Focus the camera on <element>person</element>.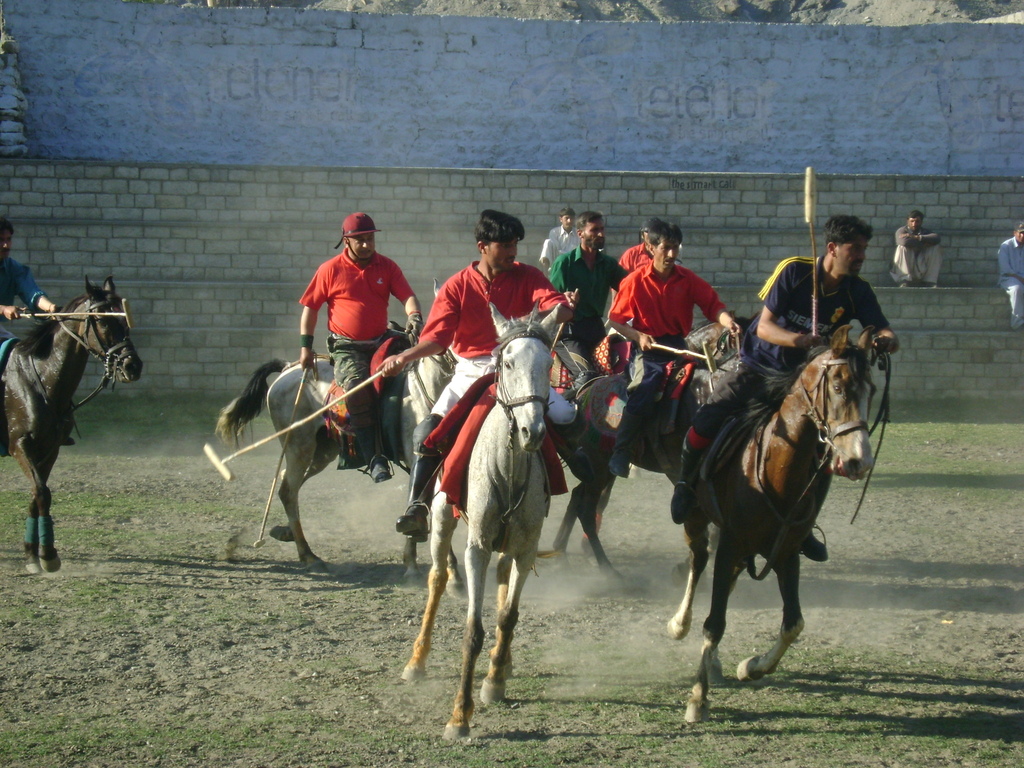
Focus region: locate(541, 202, 579, 286).
